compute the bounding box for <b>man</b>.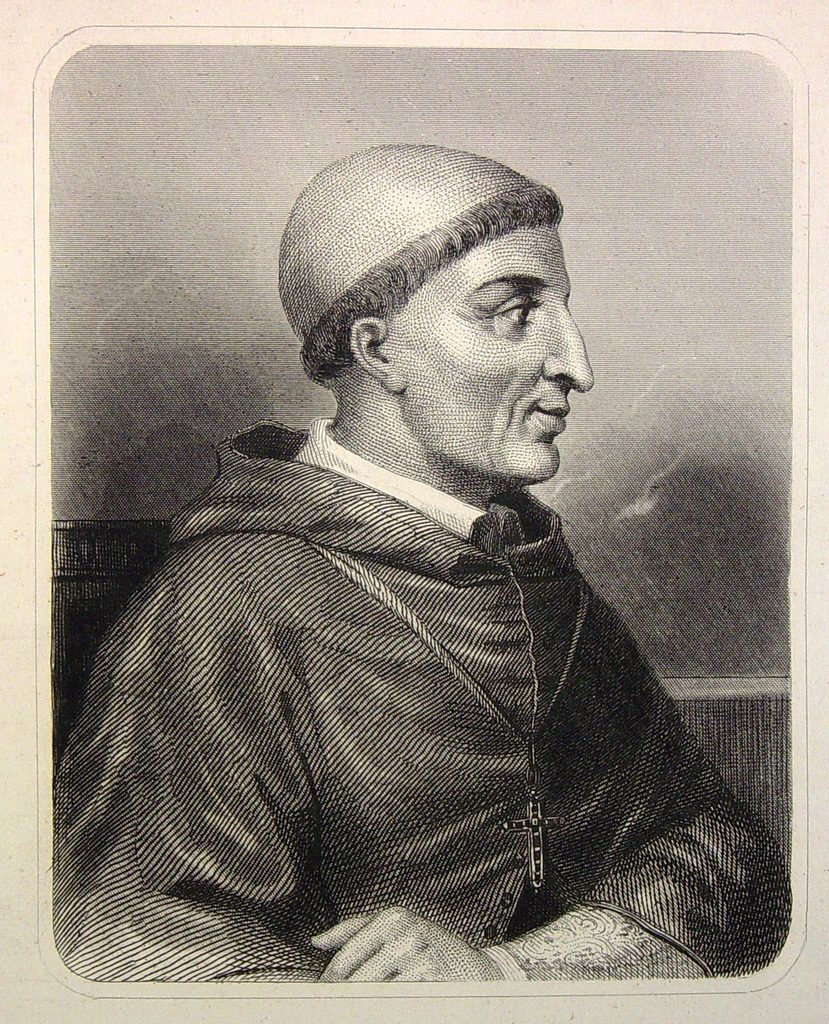
bbox(78, 71, 791, 969).
